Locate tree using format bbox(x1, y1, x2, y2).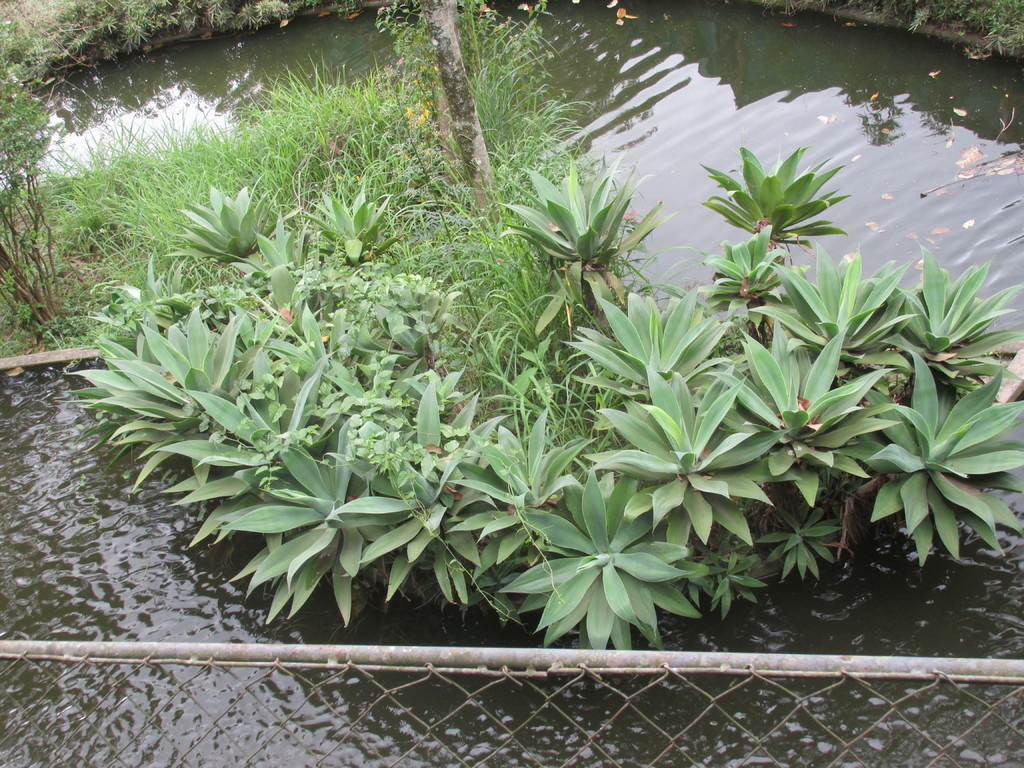
bbox(417, 0, 501, 230).
